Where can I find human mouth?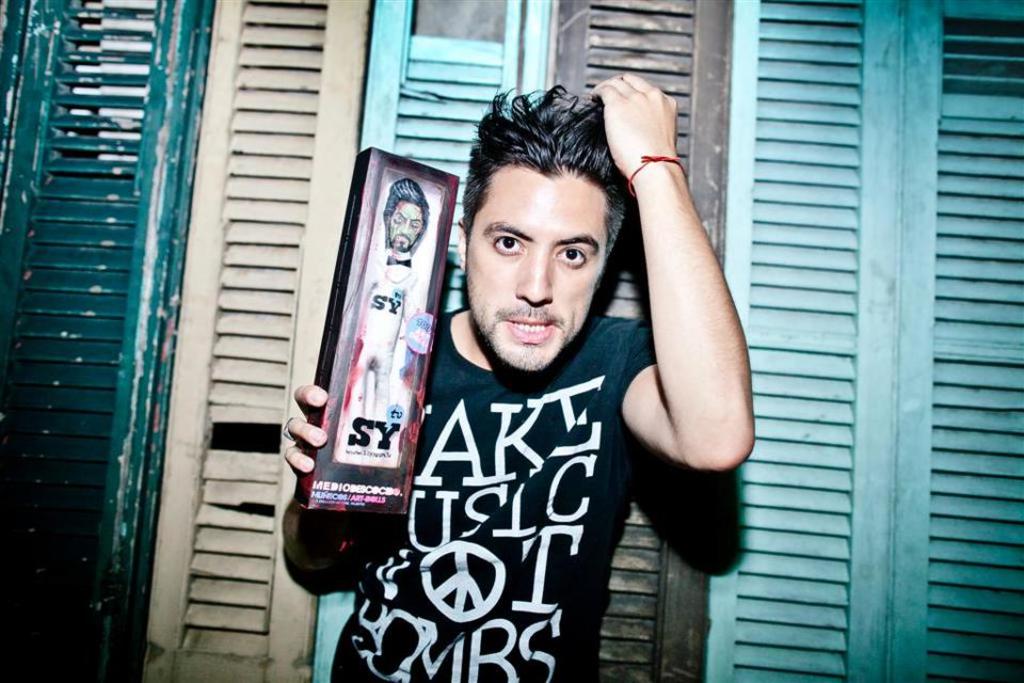
You can find it at (510, 318, 549, 343).
